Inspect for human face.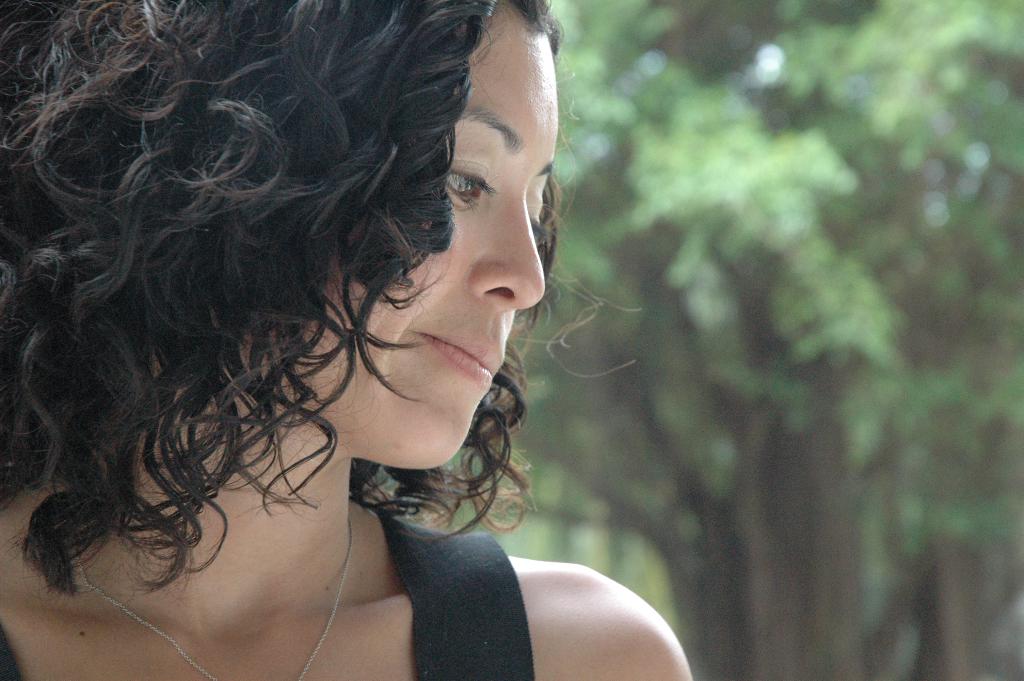
Inspection: bbox=[314, 0, 559, 466].
